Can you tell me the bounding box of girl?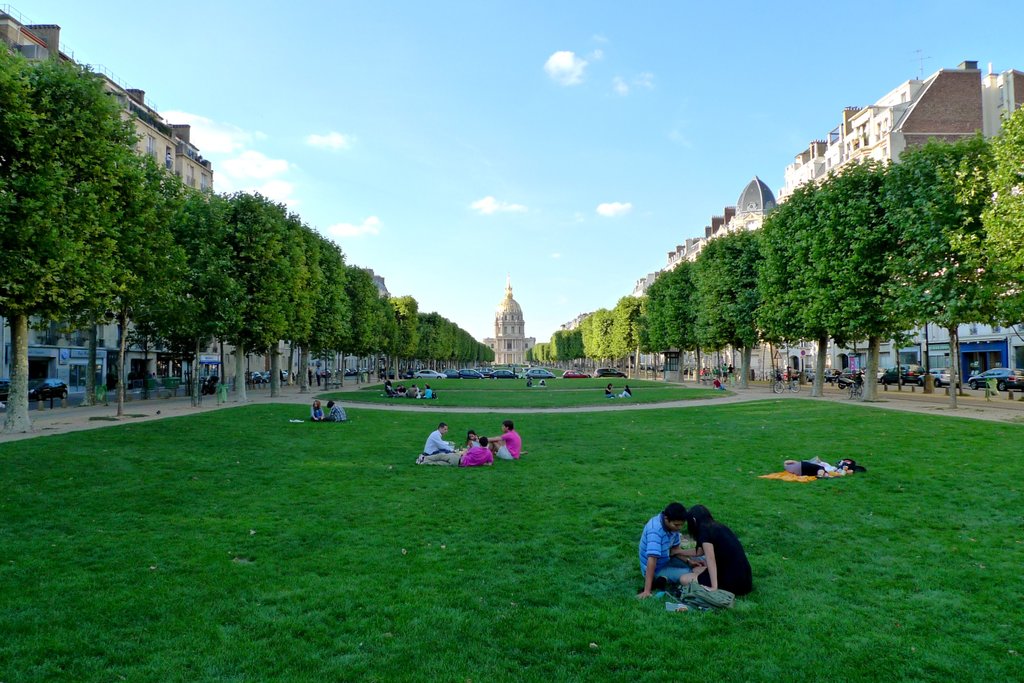
[669, 507, 755, 600].
